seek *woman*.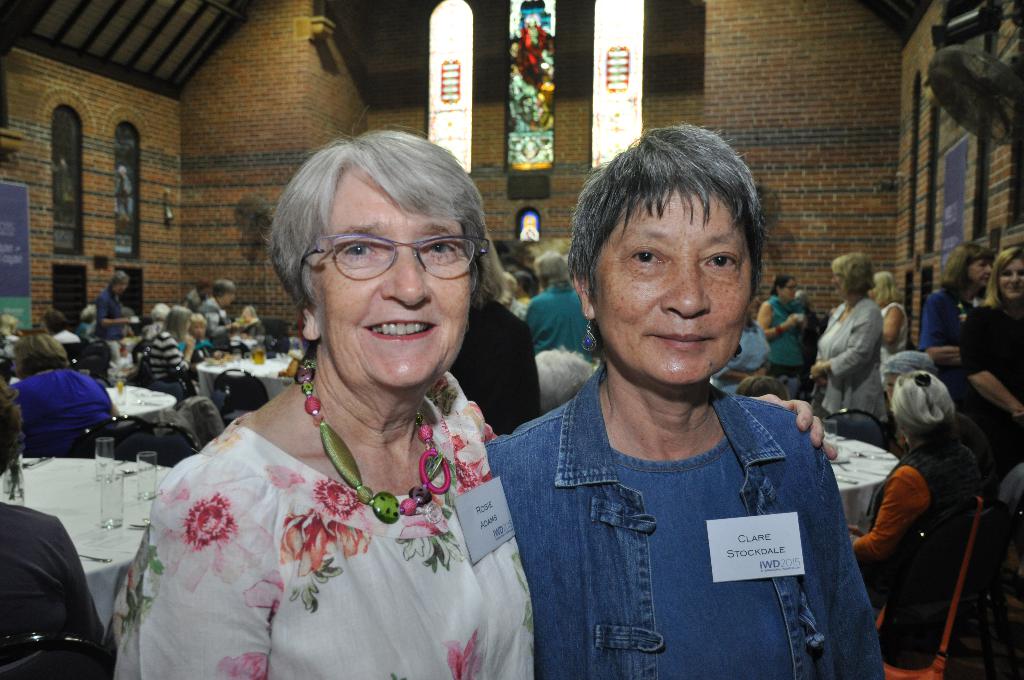
(803, 249, 883, 421).
